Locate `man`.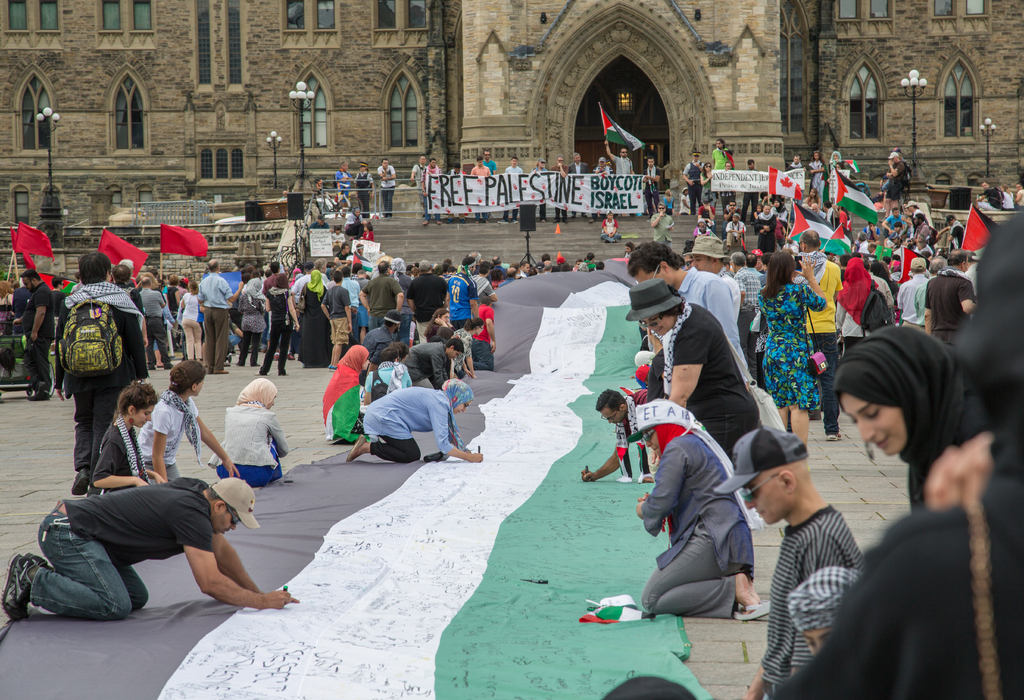
Bounding box: (x1=721, y1=195, x2=734, y2=241).
